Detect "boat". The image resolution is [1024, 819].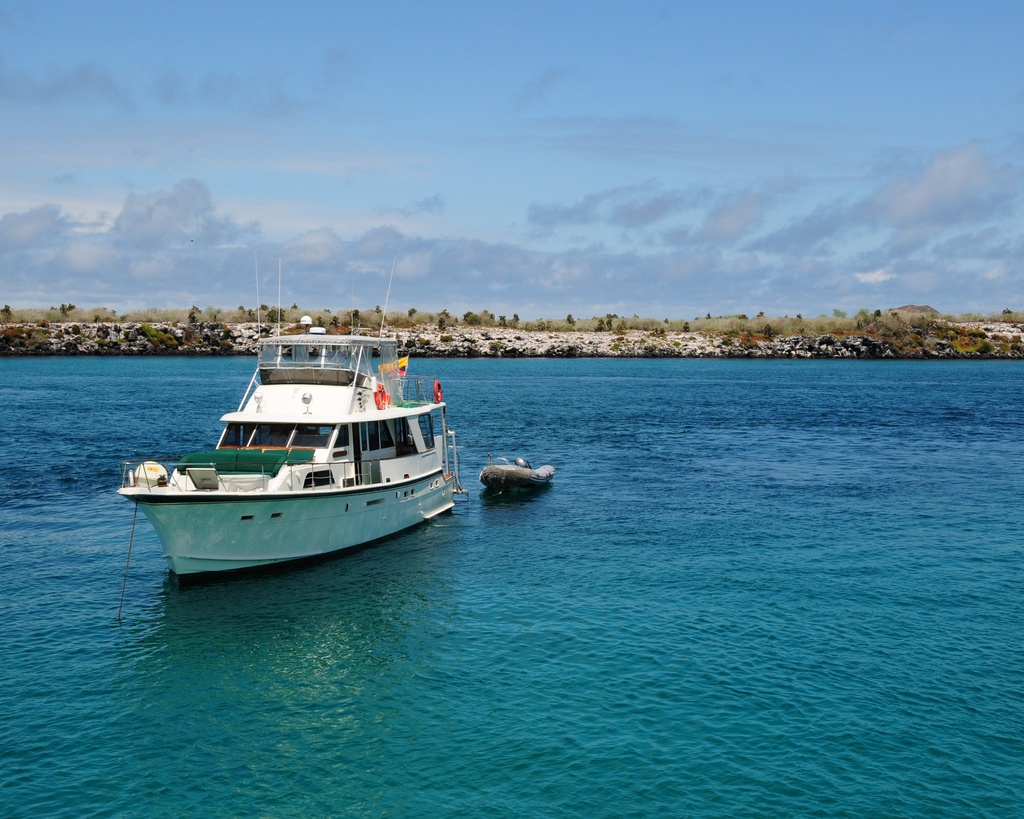
detection(97, 351, 439, 567).
